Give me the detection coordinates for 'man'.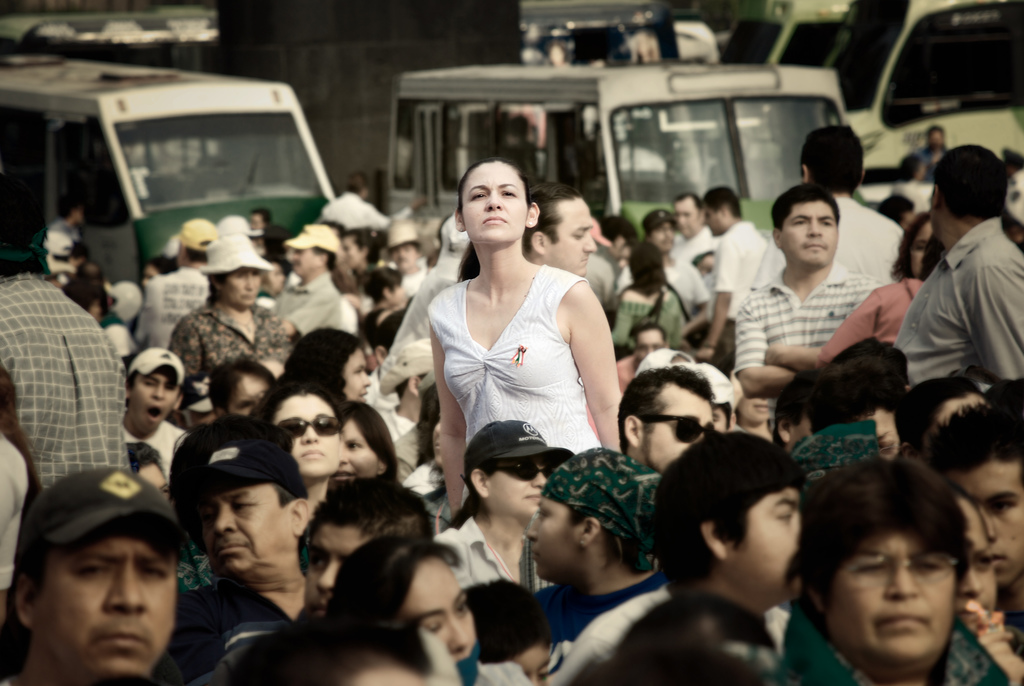
[918,394,1023,609].
